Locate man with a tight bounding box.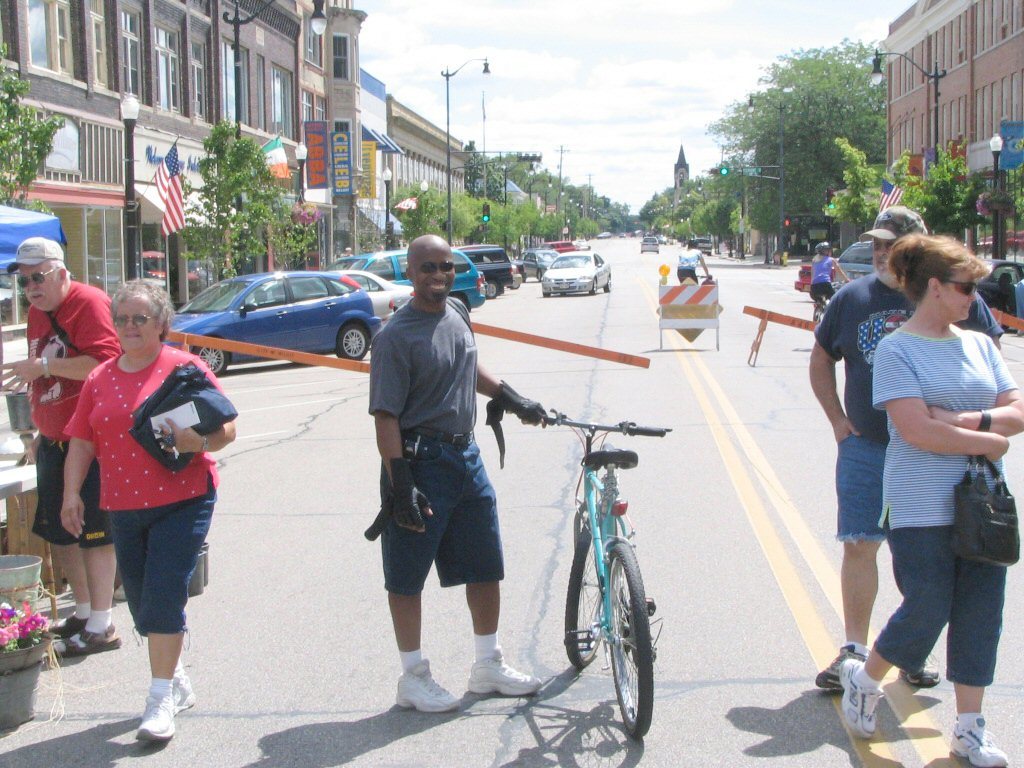
{"x1": 676, "y1": 236, "x2": 705, "y2": 286}.
